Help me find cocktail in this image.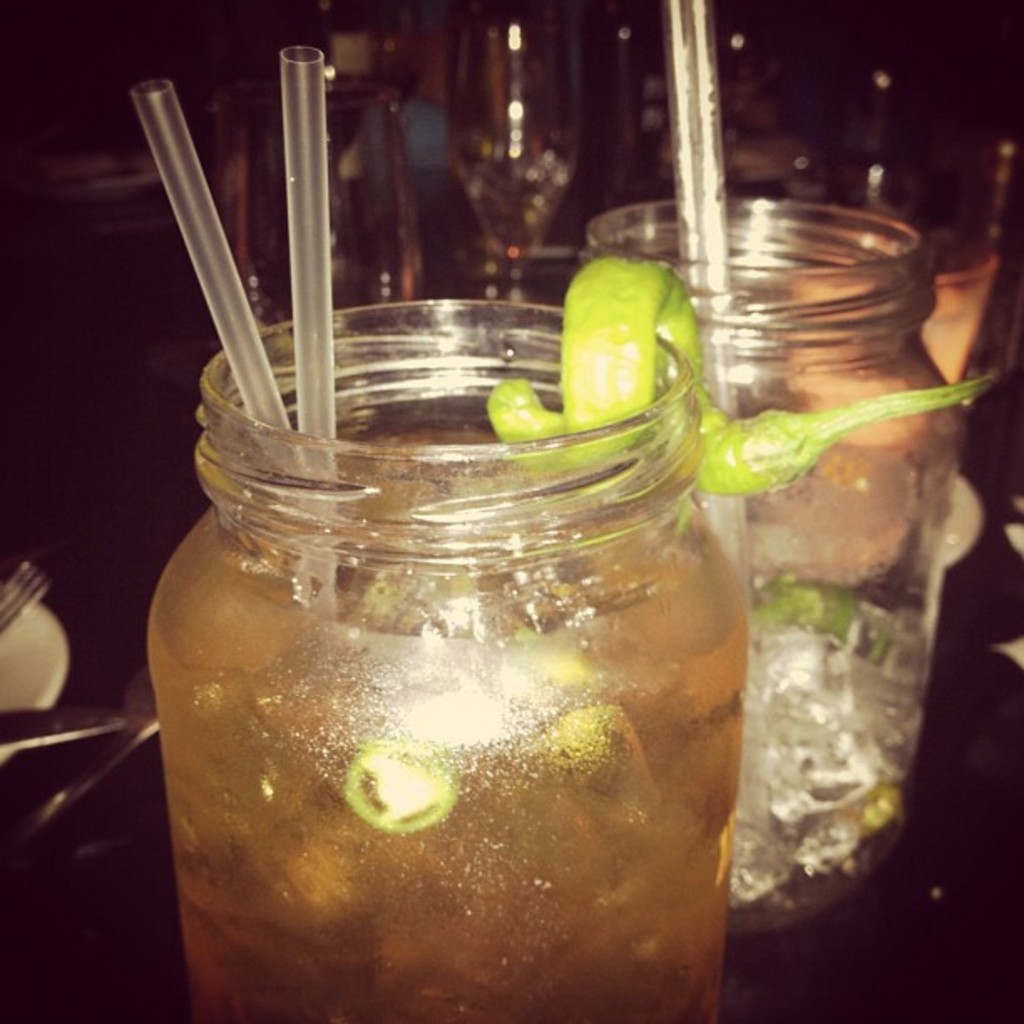
Found it: x1=579 y1=189 x2=969 y2=925.
